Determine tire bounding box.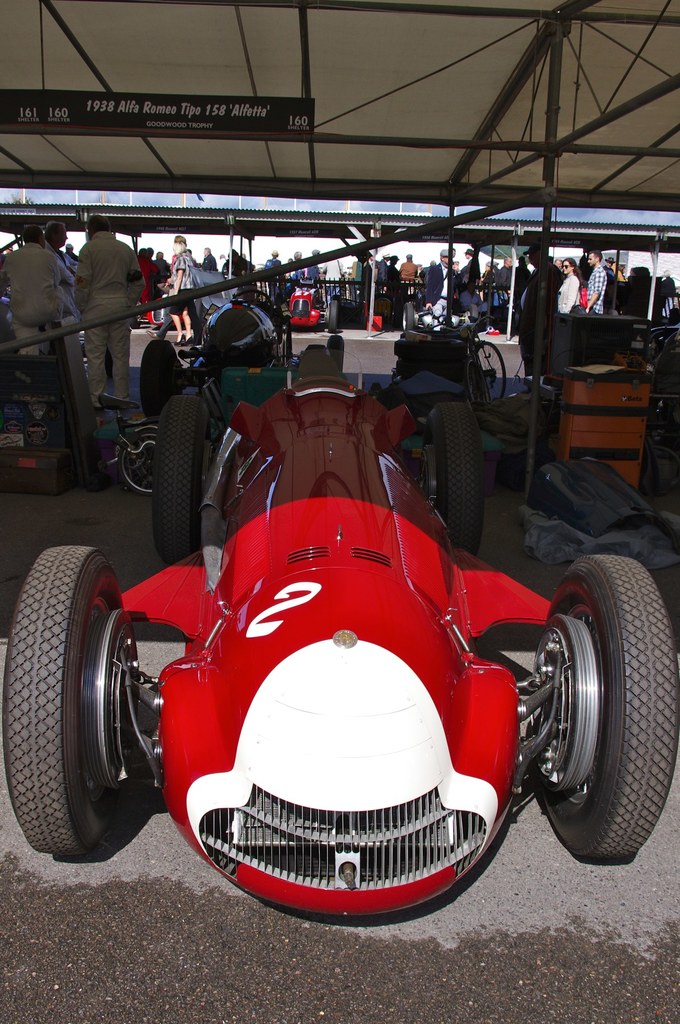
Determined: <region>403, 301, 415, 332</region>.
